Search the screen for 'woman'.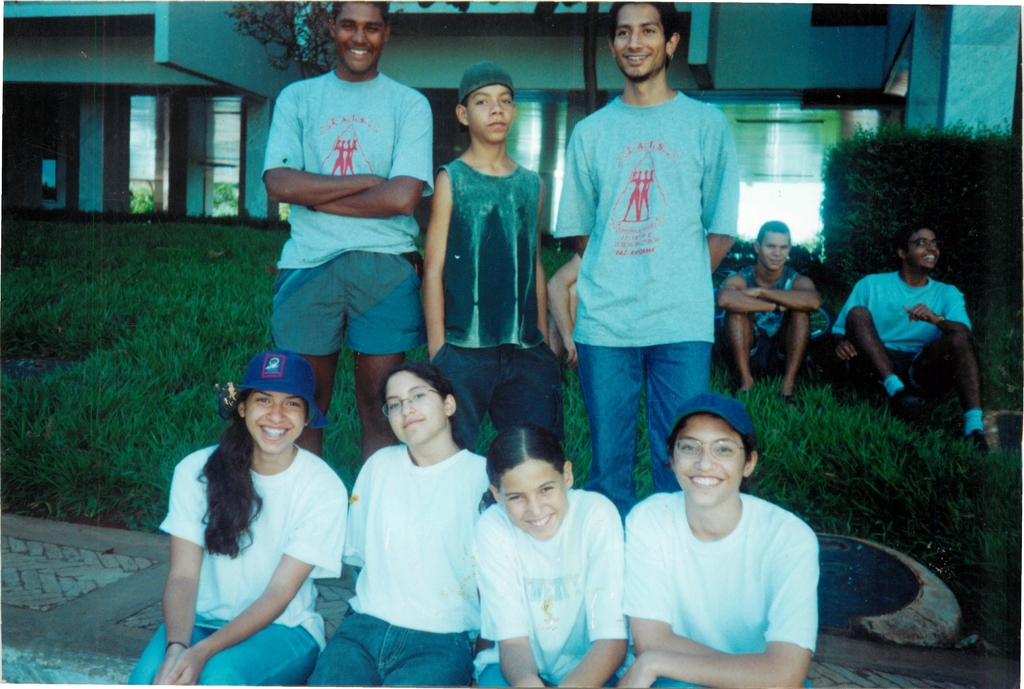
Found at (left=160, top=341, right=367, bottom=674).
